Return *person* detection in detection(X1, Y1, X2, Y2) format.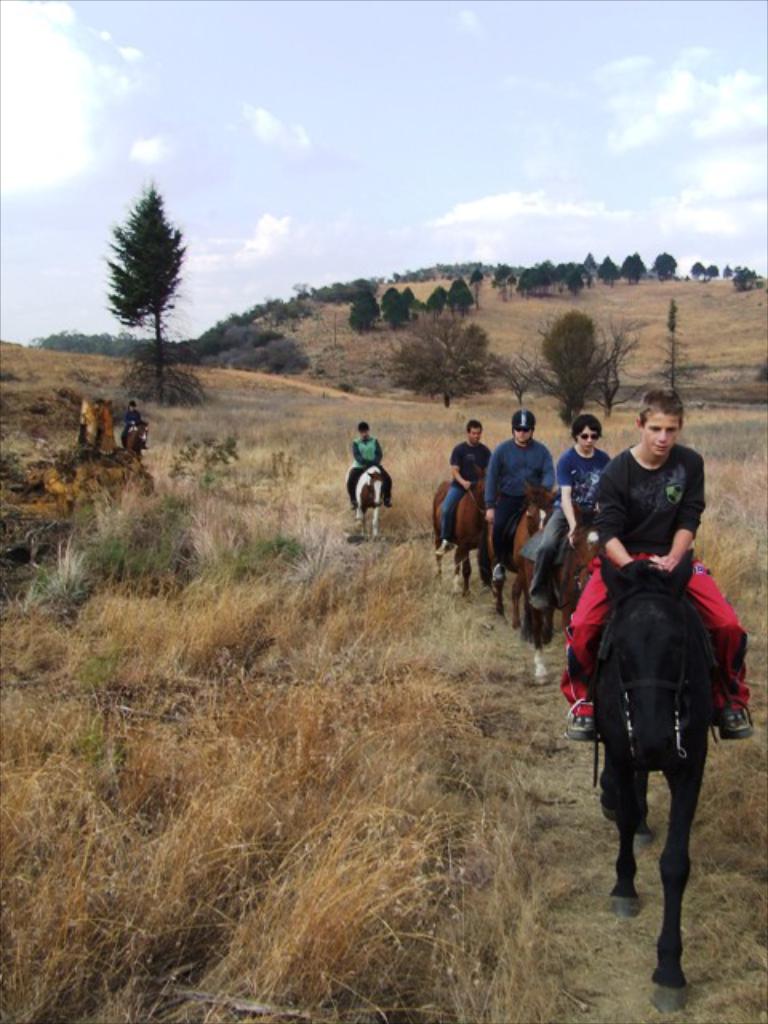
detection(346, 418, 395, 507).
